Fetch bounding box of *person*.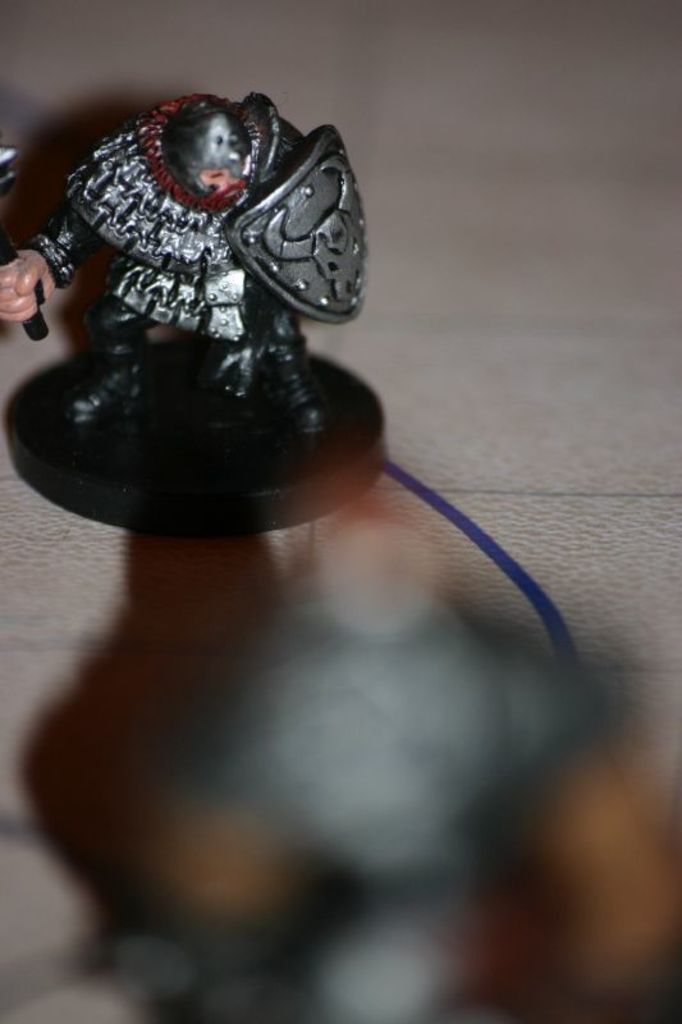
Bbox: region(0, 93, 372, 438).
